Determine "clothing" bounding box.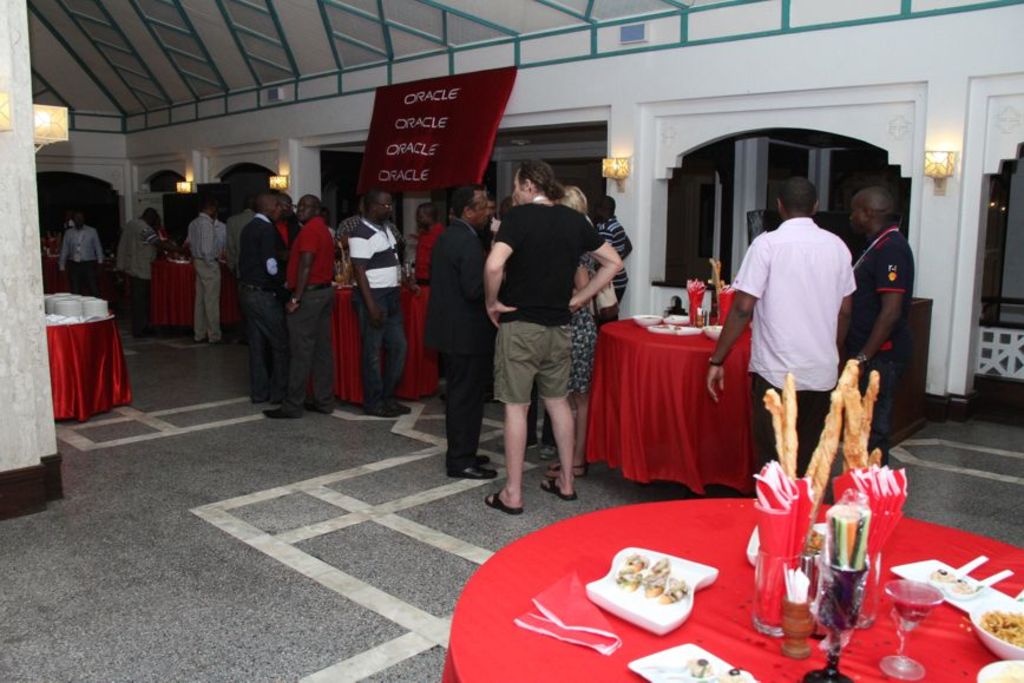
Determined: <bbox>860, 238, 912, 448</bbox>.
